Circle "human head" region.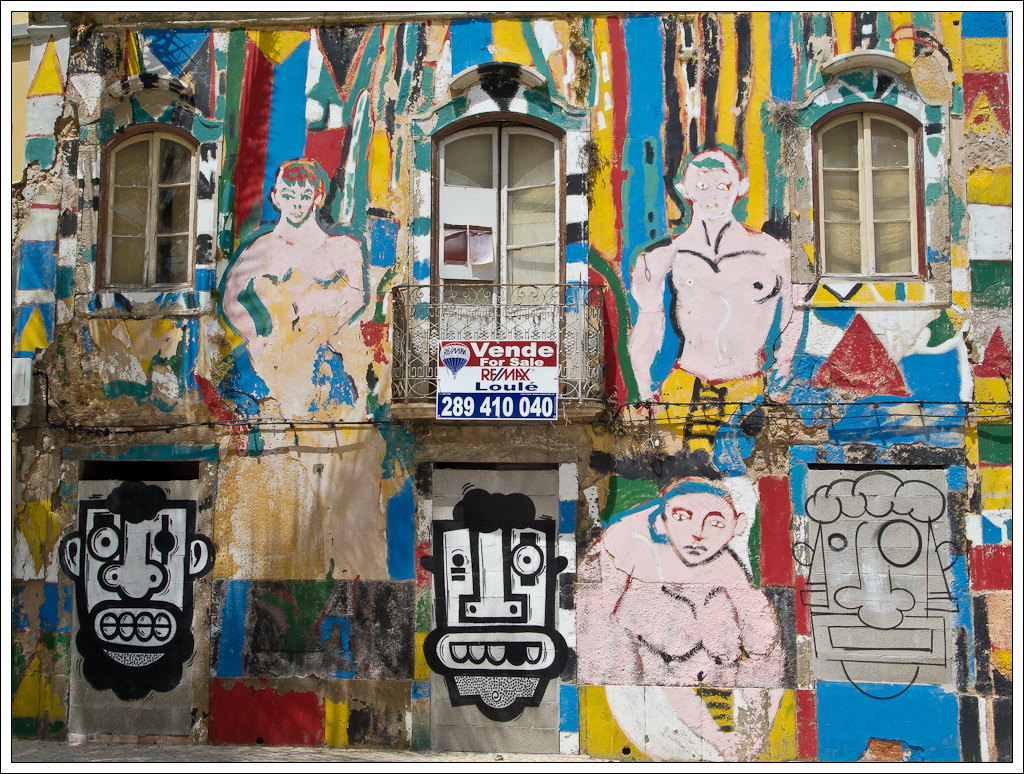
Region: pyautogui.locateOnScreen(667, 144, 749, 219).
